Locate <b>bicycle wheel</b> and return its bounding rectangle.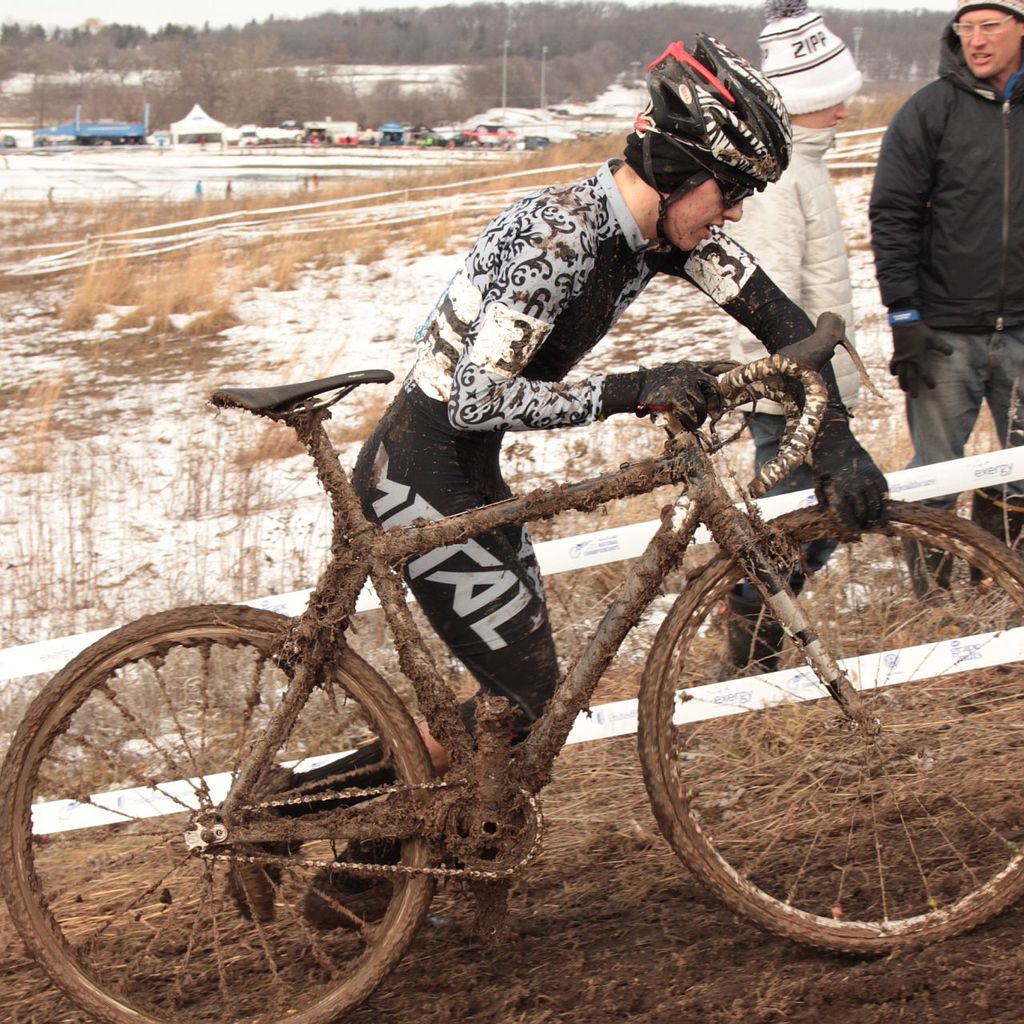
bbox(633, 502, 1023, 961).
